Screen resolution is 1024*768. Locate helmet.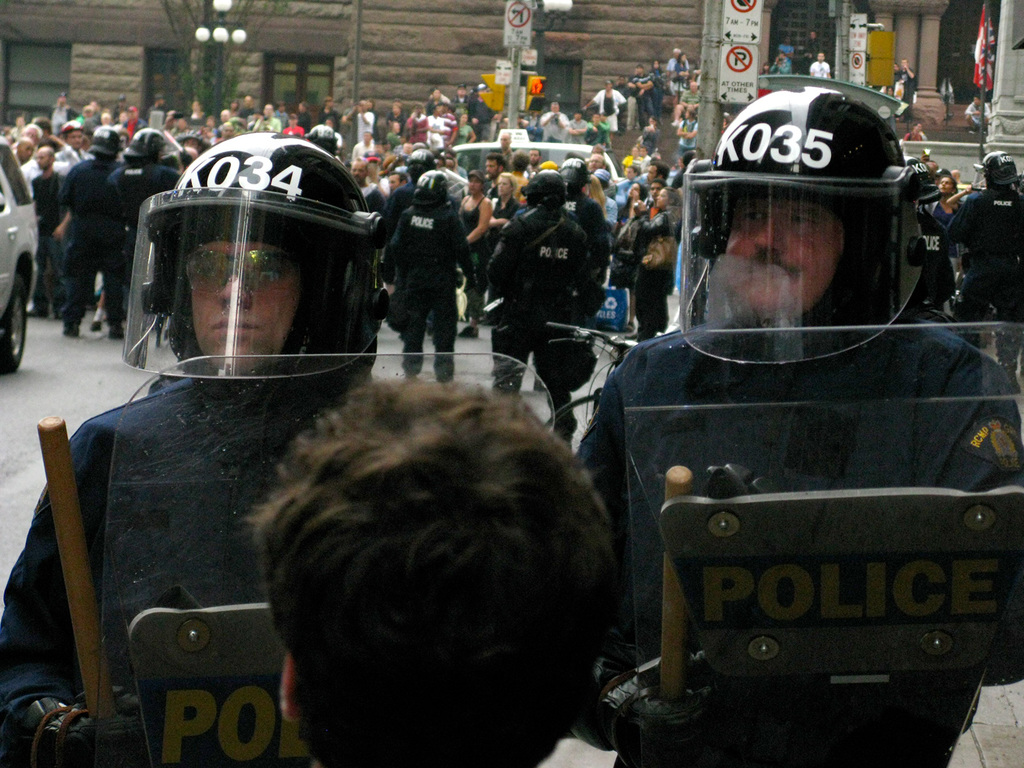
bbox(556, 159, 588, 190).
